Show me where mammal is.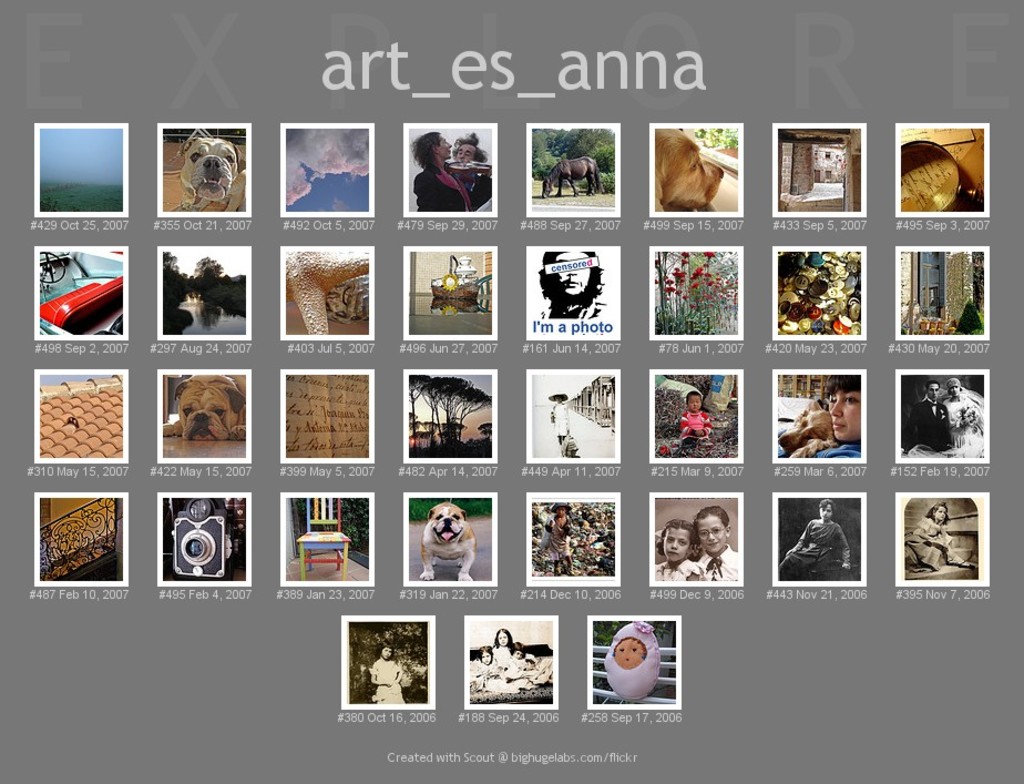
mammal is at Rect(542, 156, 598, 200).
